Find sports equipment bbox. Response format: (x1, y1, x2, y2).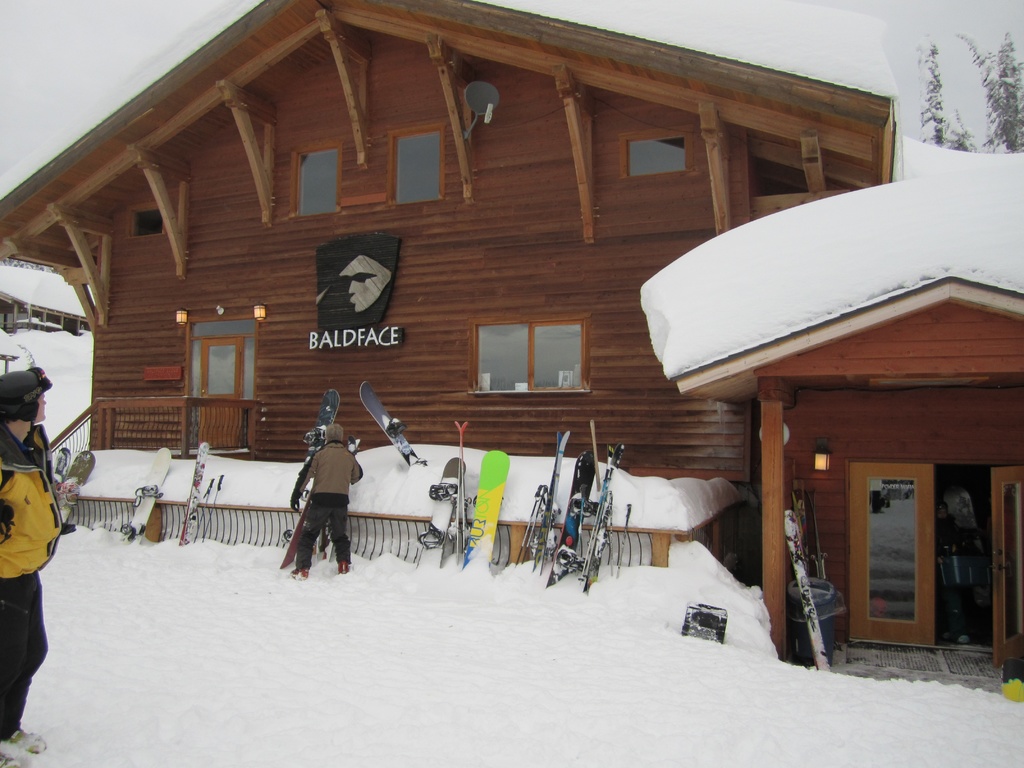
(457, 422, 468, 563).
